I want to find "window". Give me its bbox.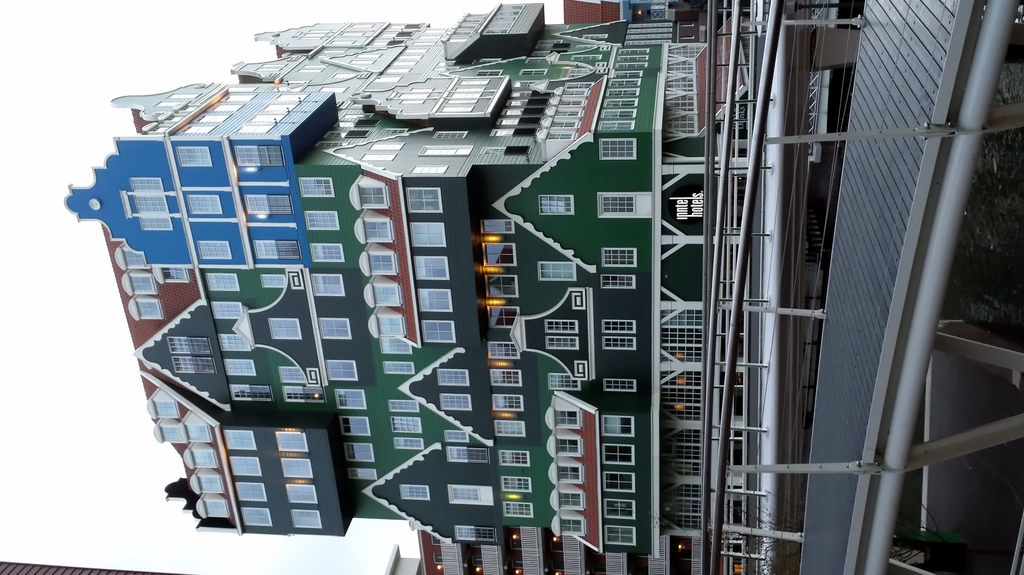
<box>543,393,582,429</box>.
